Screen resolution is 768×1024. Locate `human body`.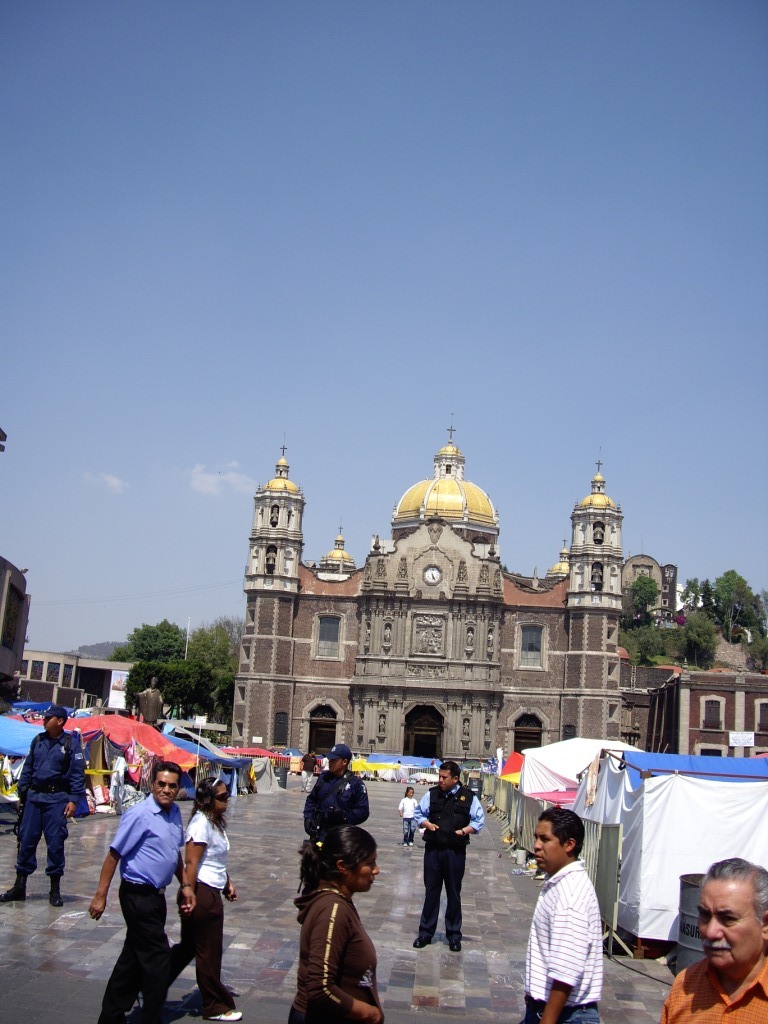
[x1=91, y1=794, x2=192, y2=1023].
